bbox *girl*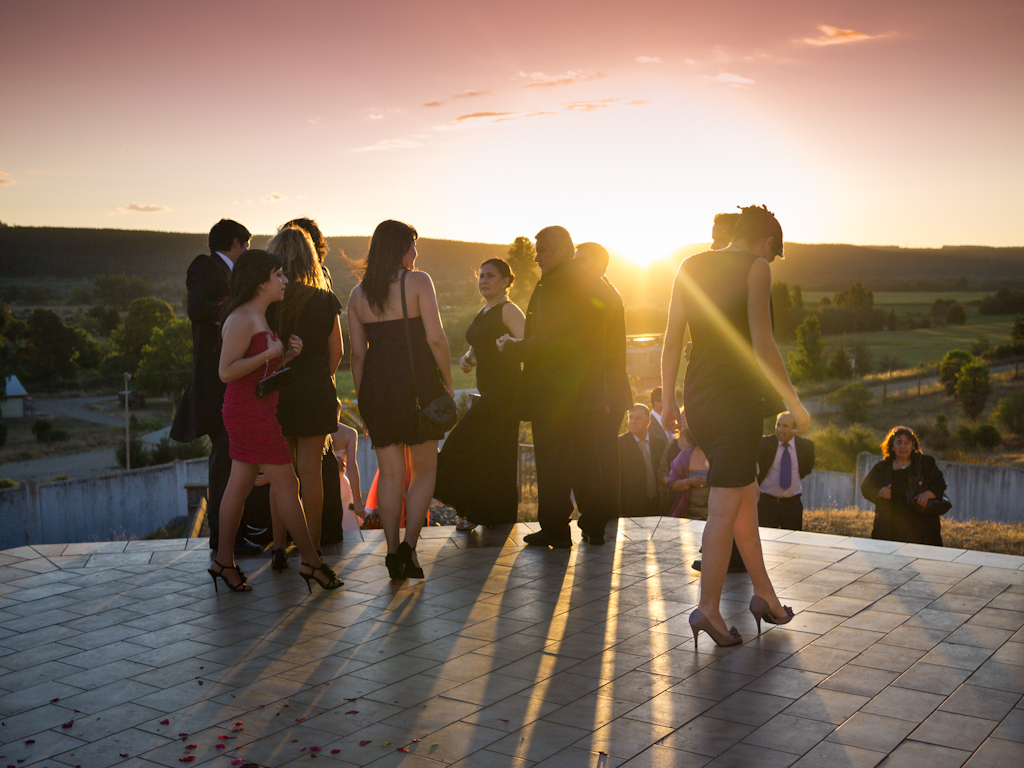
[left=351, top=213, right=458, bottom=583]
